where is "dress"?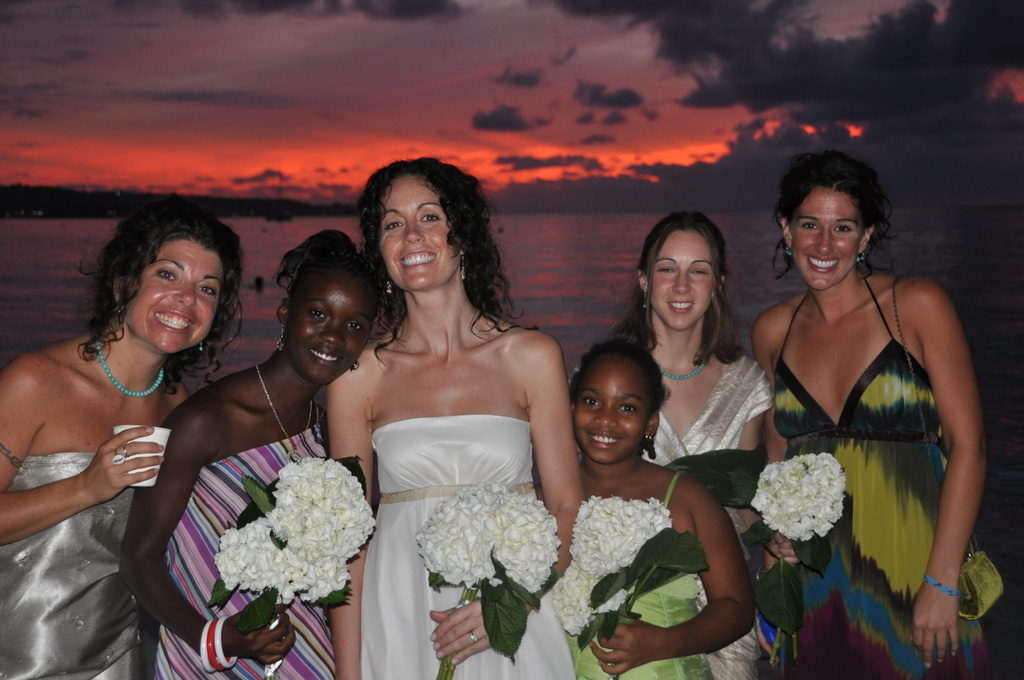
<bbox>153, 424, 339, 679</bbox>.
